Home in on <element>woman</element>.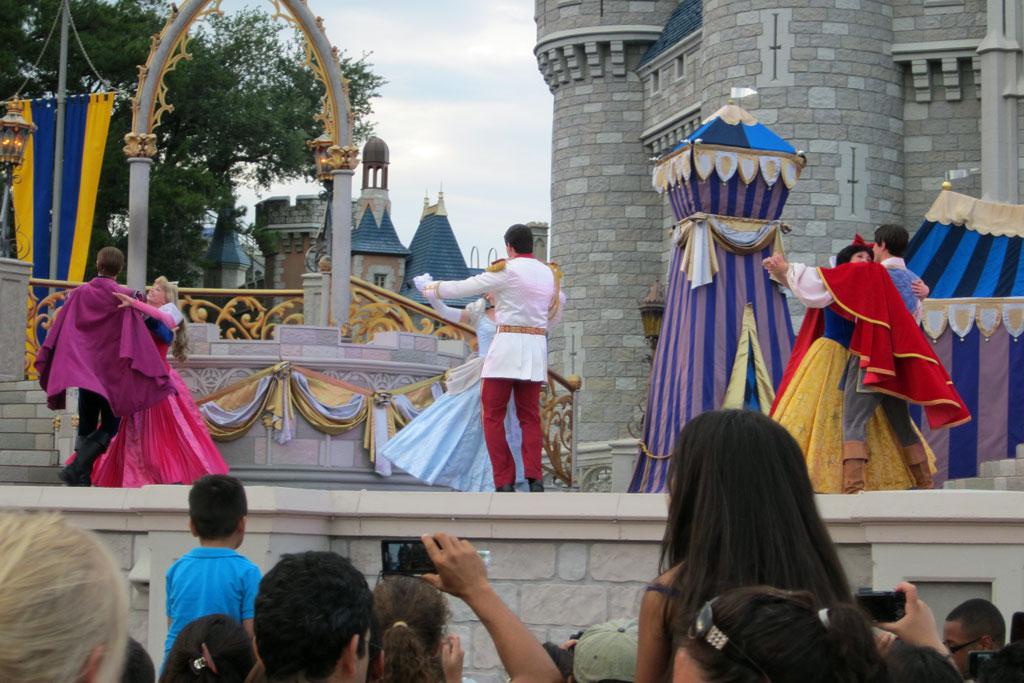
Homed in at 0/506/129/682.
